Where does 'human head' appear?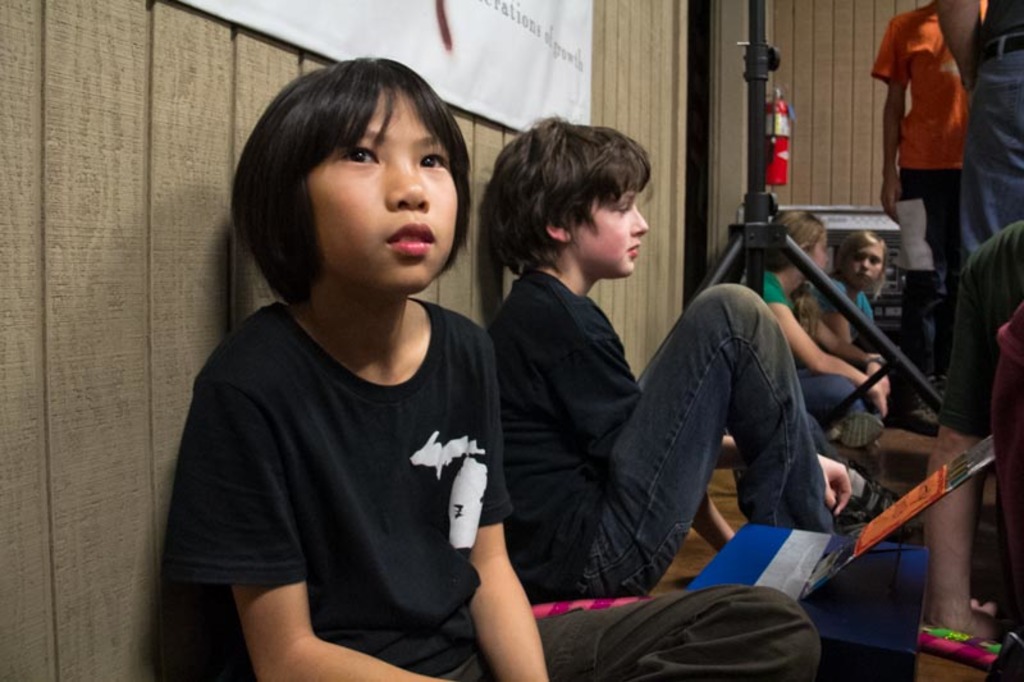
Appears at box=[772, 205, 828, 276].
